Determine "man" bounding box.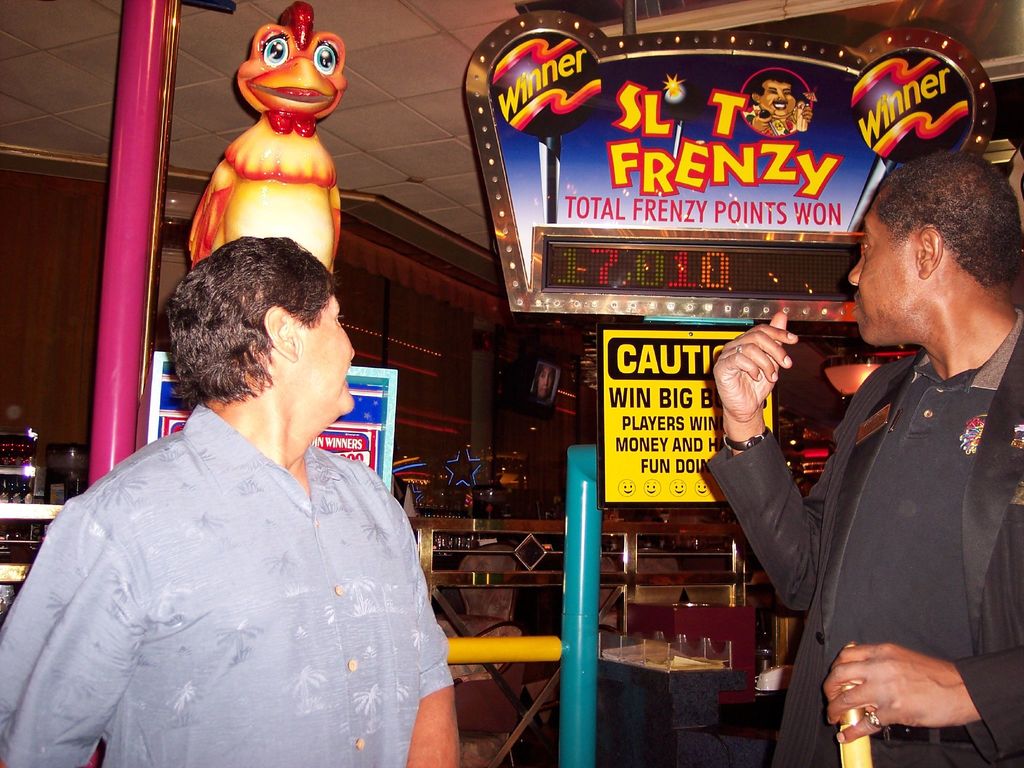
Determined: [x1=44, y1=179, x2=461, y2=748].
